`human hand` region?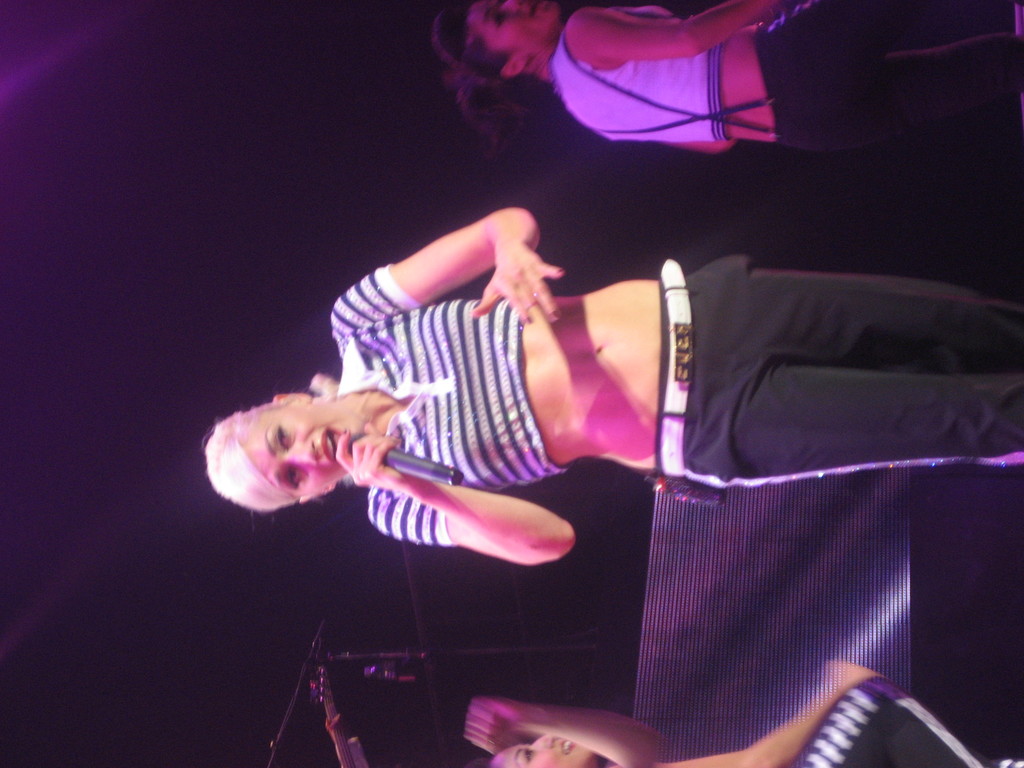
detection(464, 691, 520, 758)
